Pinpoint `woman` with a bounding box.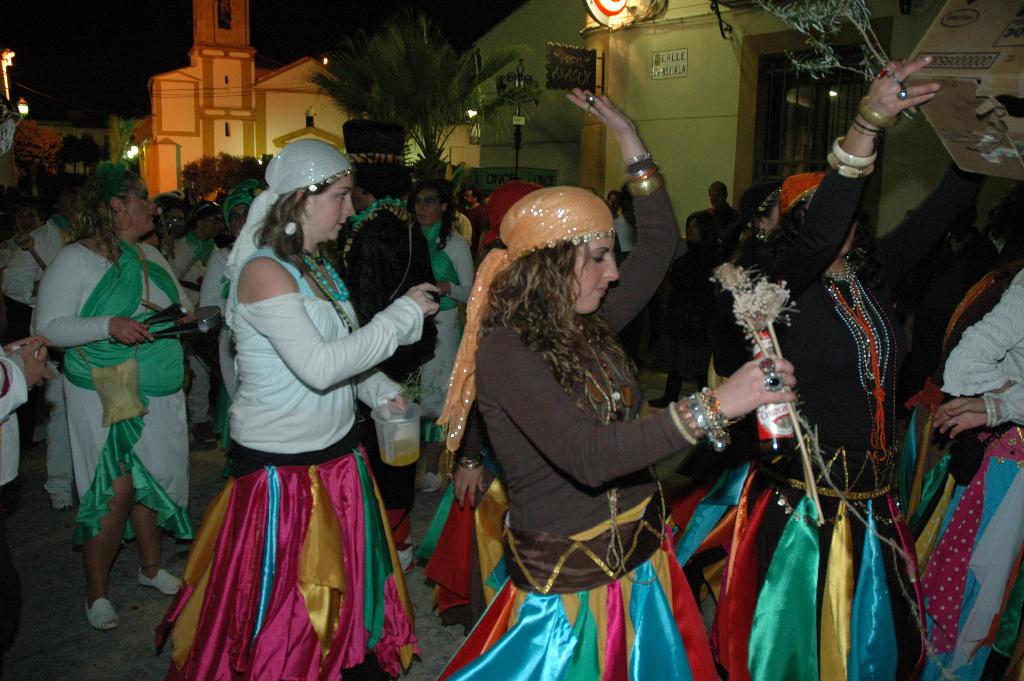
[left=28, top=150, right=205, bottom=632].
